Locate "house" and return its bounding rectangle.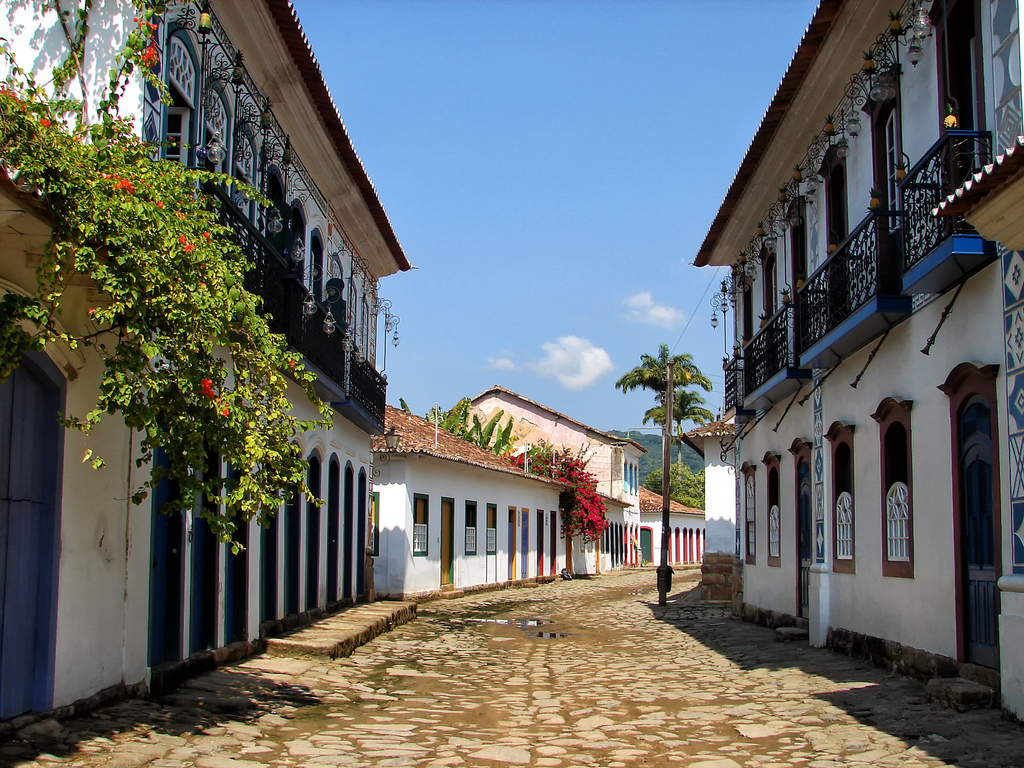
<region>450, 383, 646, 566</region>.
